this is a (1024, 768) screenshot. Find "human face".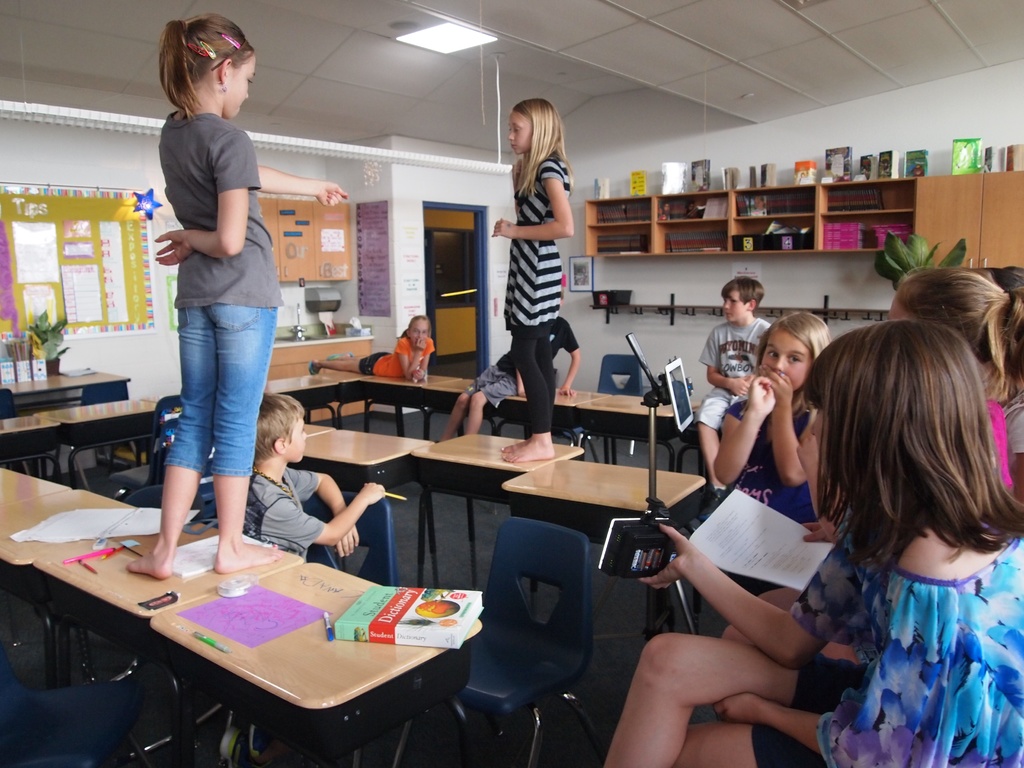
Bounding box: bbox=[721, 291, 746, 325].
